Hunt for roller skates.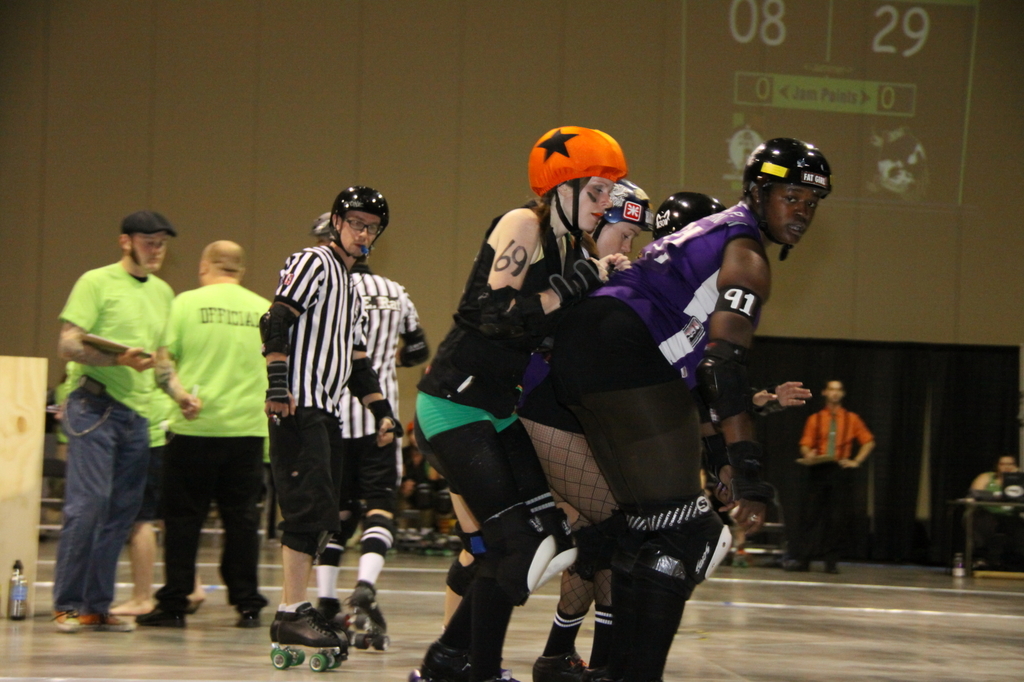
Hunted down at (345,577,392,650).
